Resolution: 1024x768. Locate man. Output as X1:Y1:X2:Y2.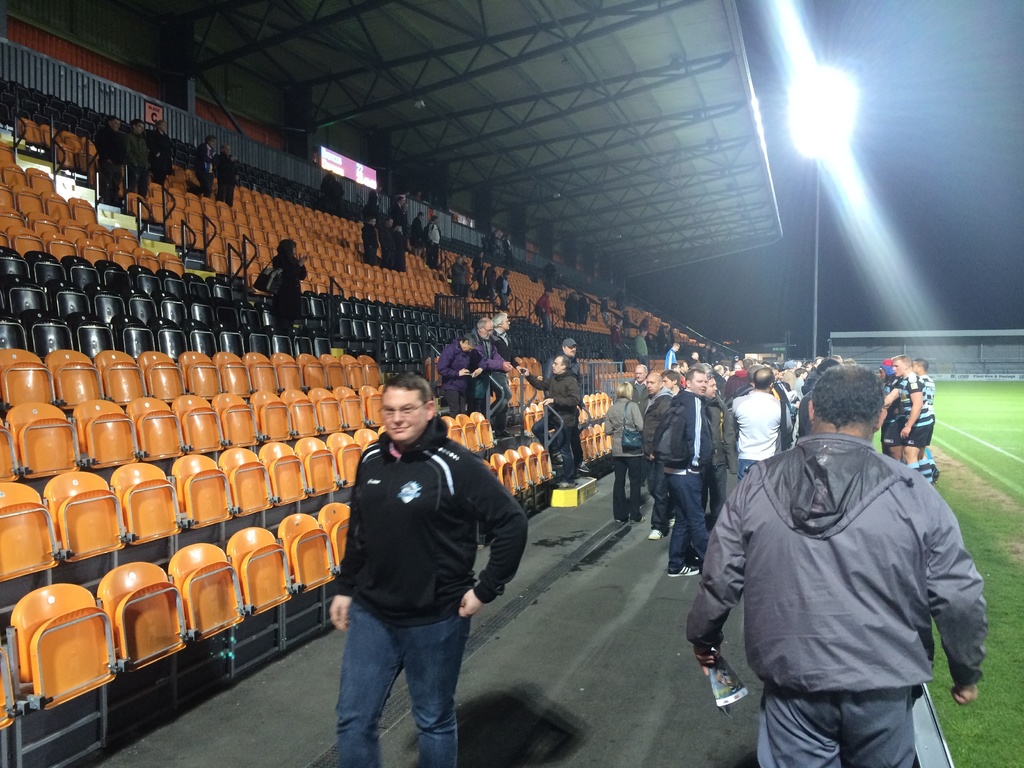
684:360:991:767.
